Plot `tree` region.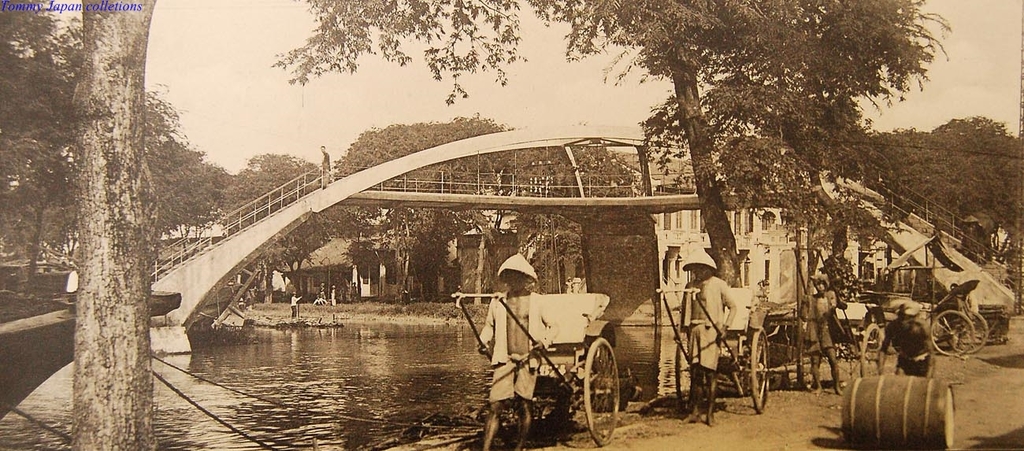
Plotted at bbox=[865, 115, 1019, 253].
